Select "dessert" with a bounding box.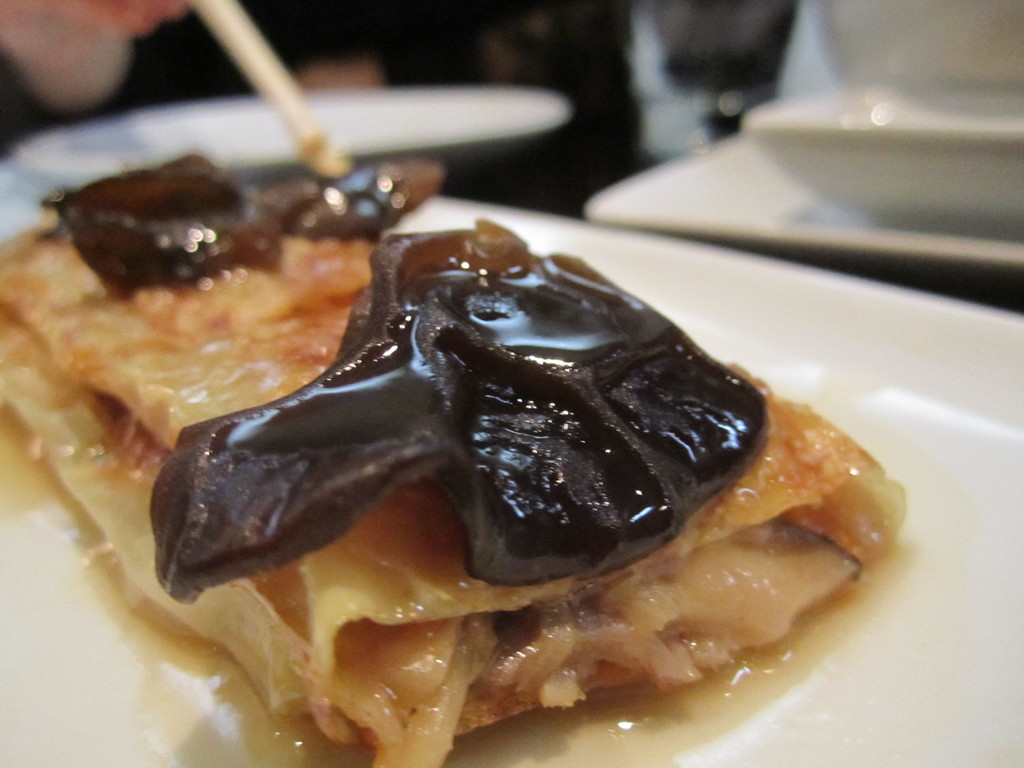
locate(76, 181, 937, 707).
